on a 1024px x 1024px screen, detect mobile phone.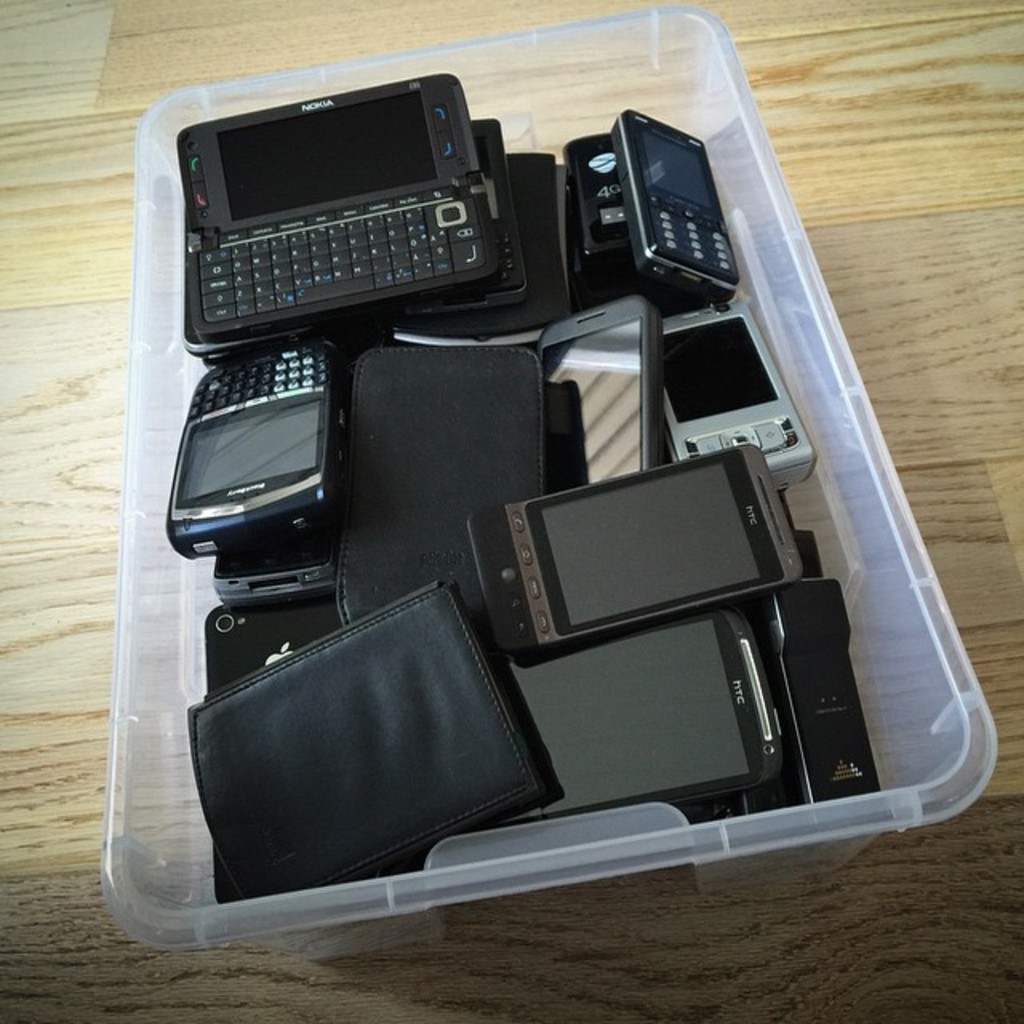
[left=560, top=128, right=635, bottom=264].
